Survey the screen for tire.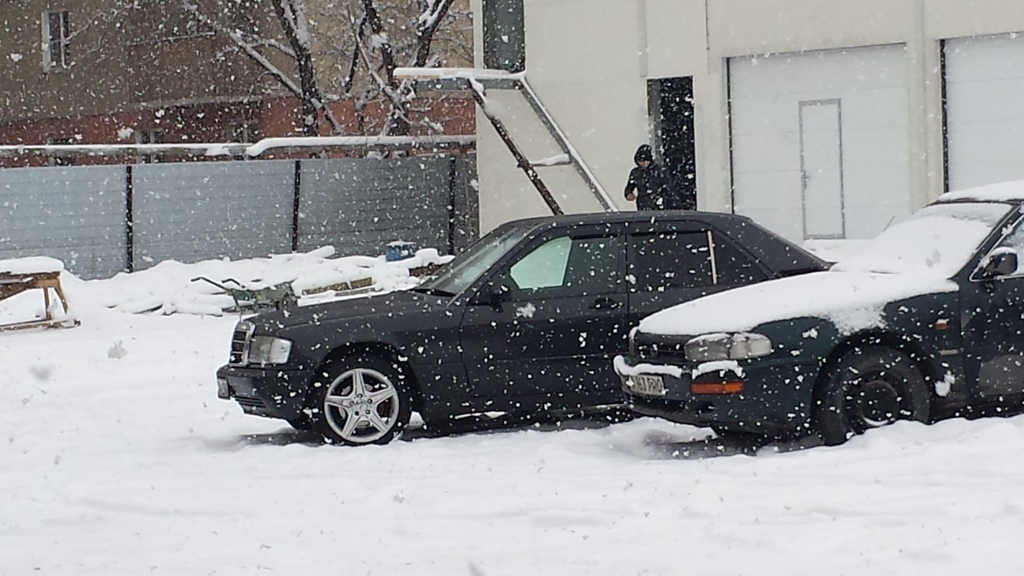
Survey found: bbox=[320, 361, 416, 446].
